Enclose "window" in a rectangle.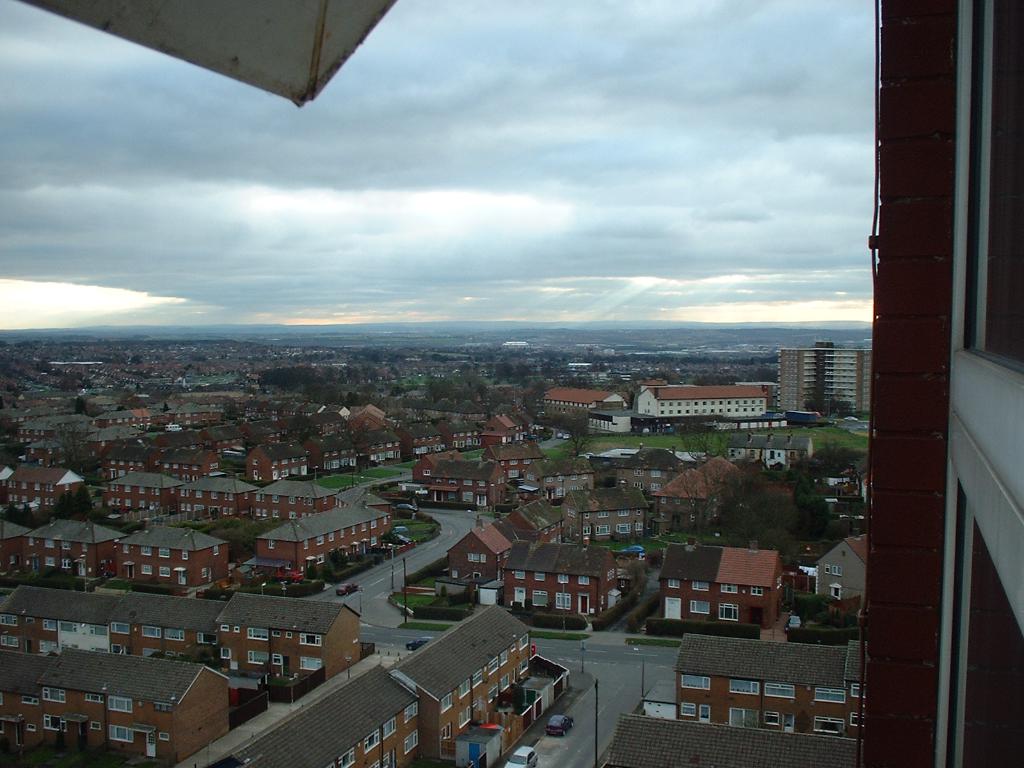
(816,687,847,704).
